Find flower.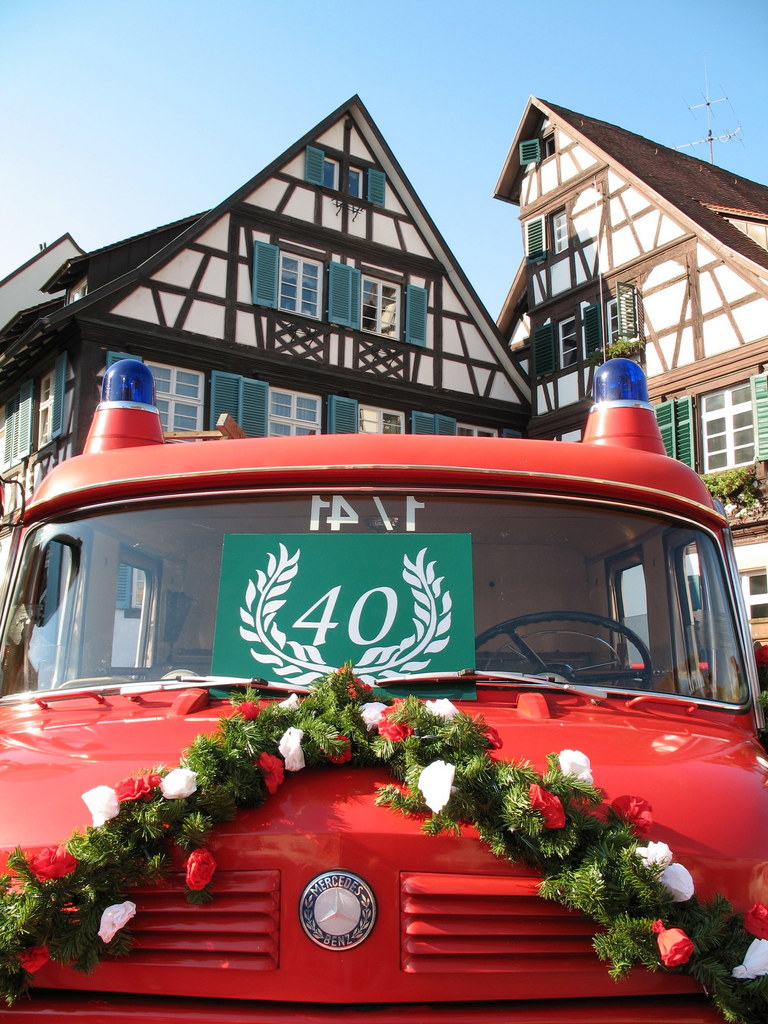
bbox=[342, 664, 367, 701].
